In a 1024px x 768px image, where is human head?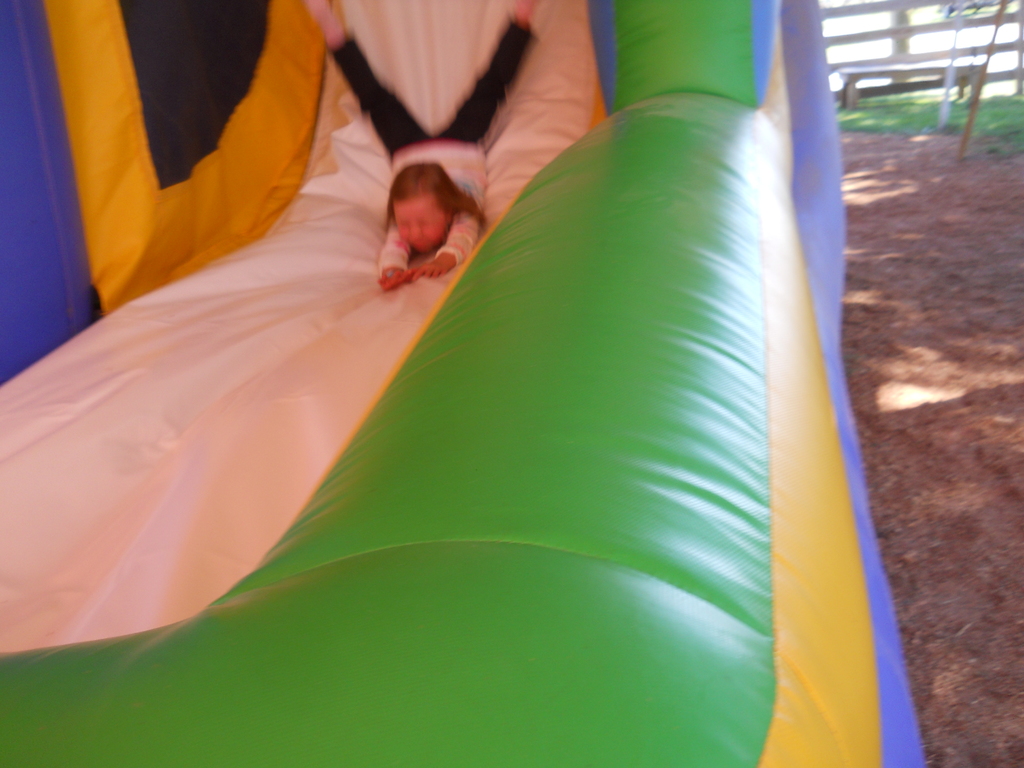
385:161:465:250.
